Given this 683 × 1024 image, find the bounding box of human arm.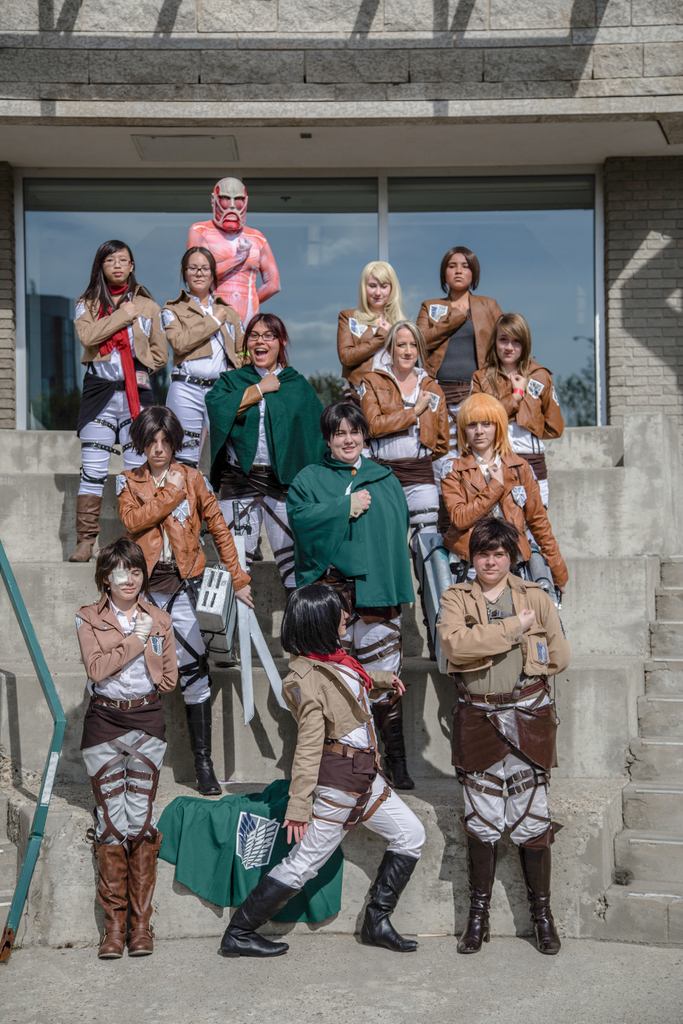
detection(507, 602, 563, 661).
